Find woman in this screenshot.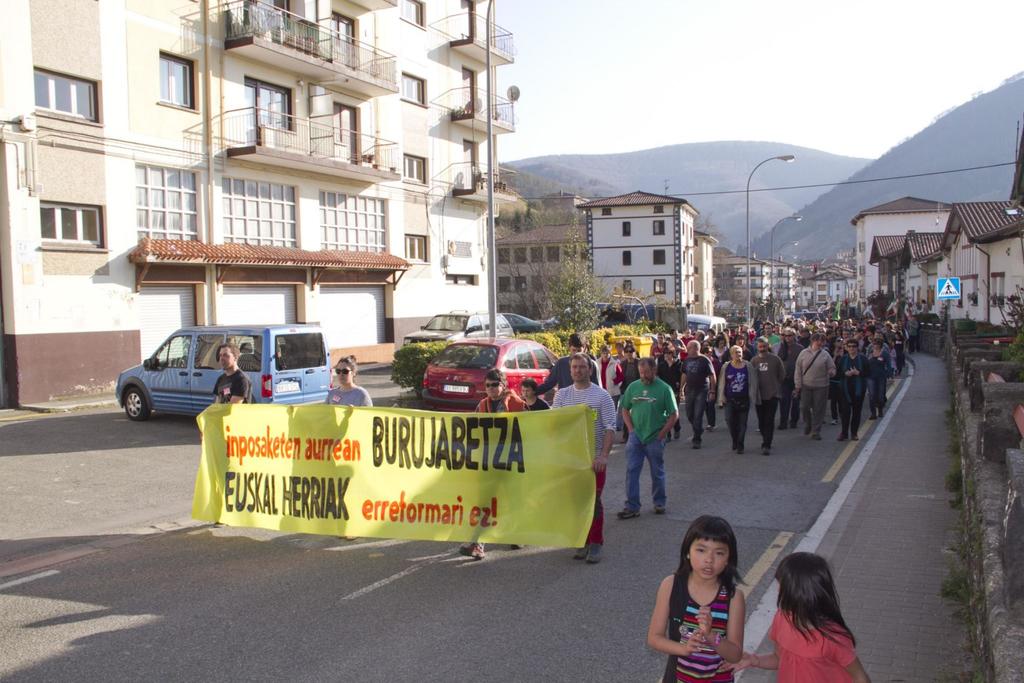
The bounding box for woman is crop(896, 323, 900, 340).
